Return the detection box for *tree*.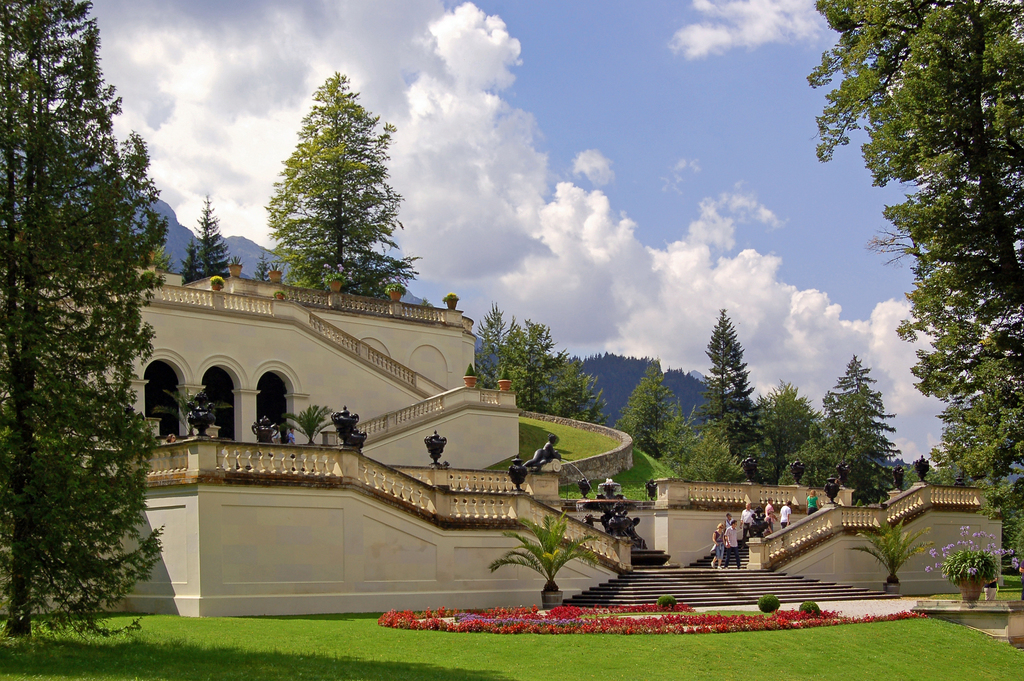
bbox(259, 76, 405, 301).
